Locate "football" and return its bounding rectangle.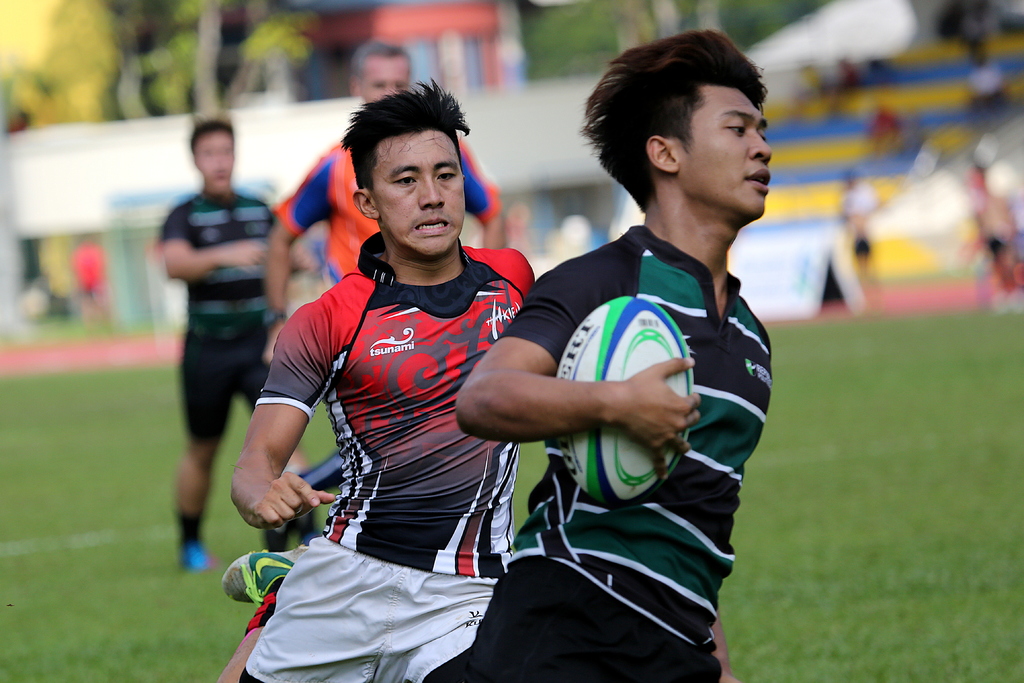
556/292/697/503.
